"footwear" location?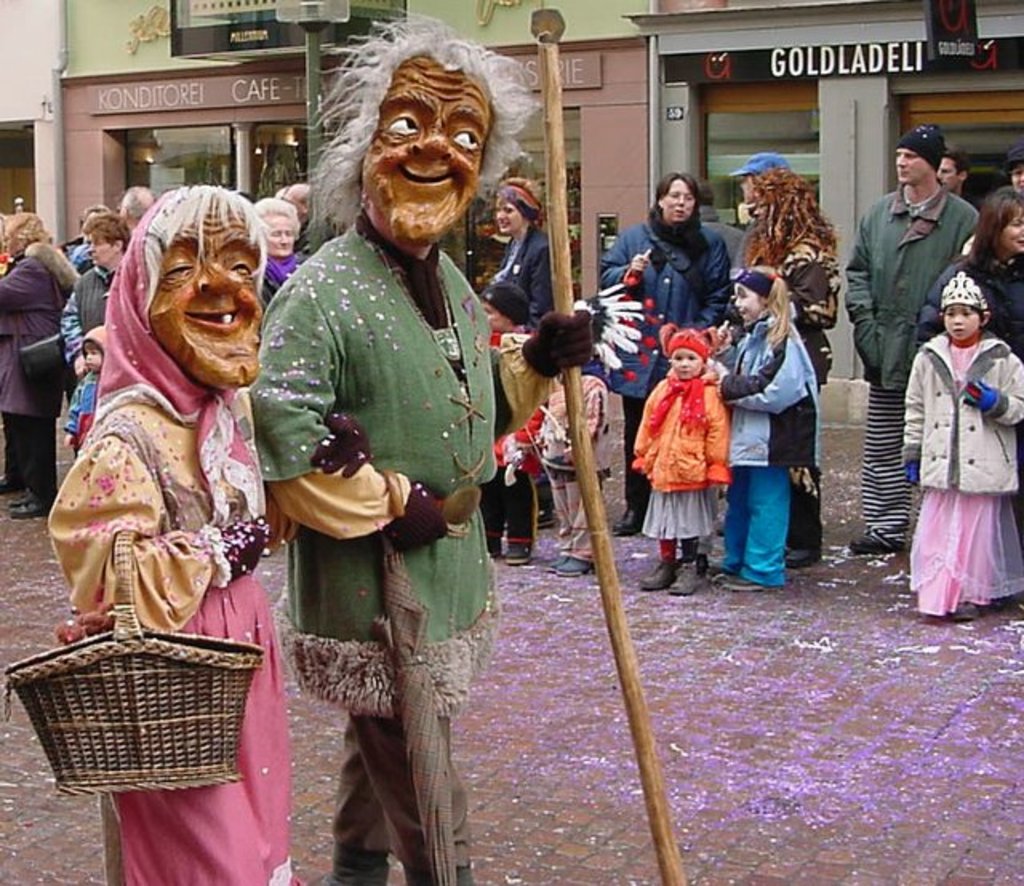
left=634, top=558, right=691, bottom=589
